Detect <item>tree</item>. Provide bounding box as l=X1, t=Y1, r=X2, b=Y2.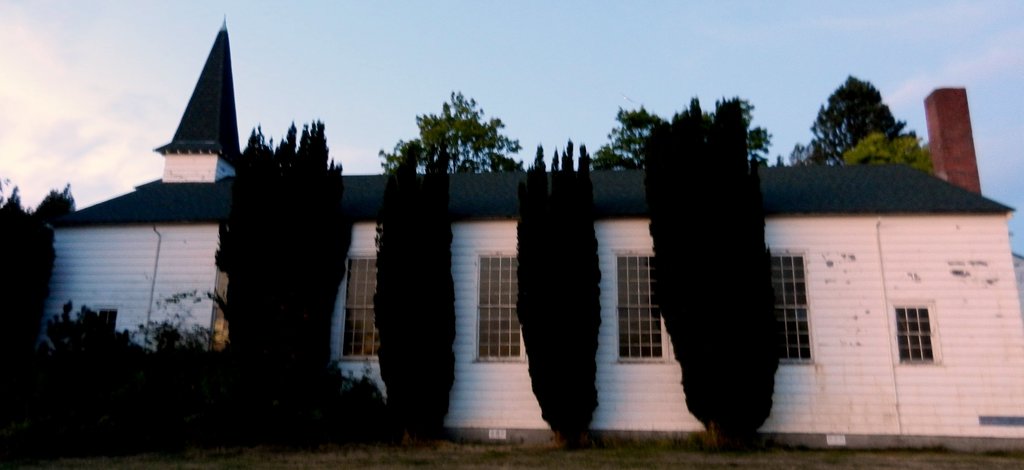
l=371, t=143, r=456, b=447.
